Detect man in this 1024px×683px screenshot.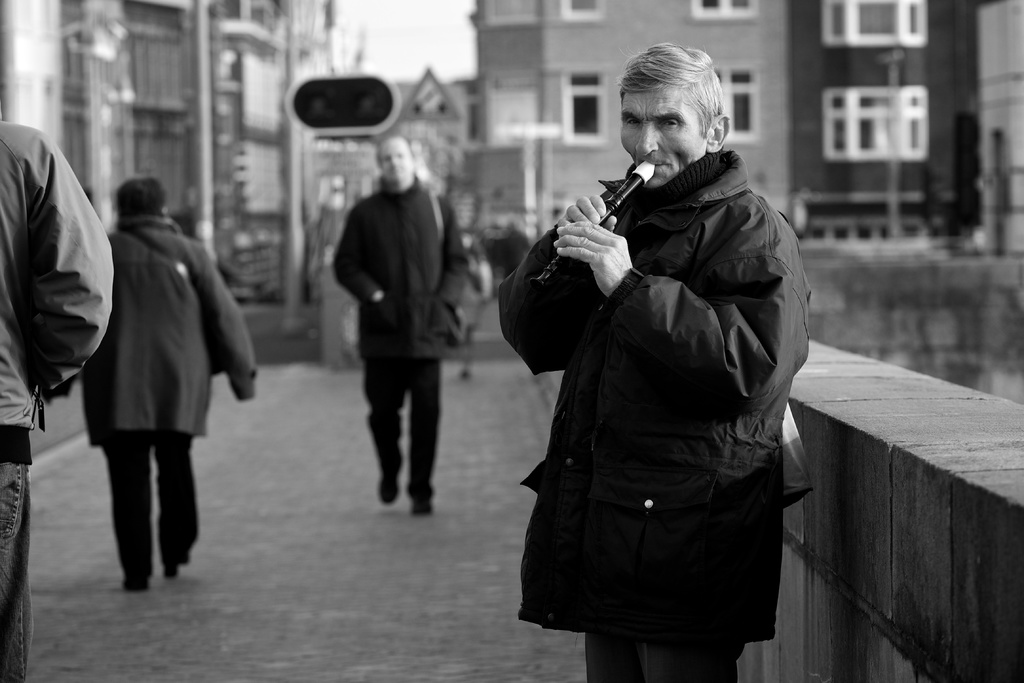
Detection: 82:177:266:591.
